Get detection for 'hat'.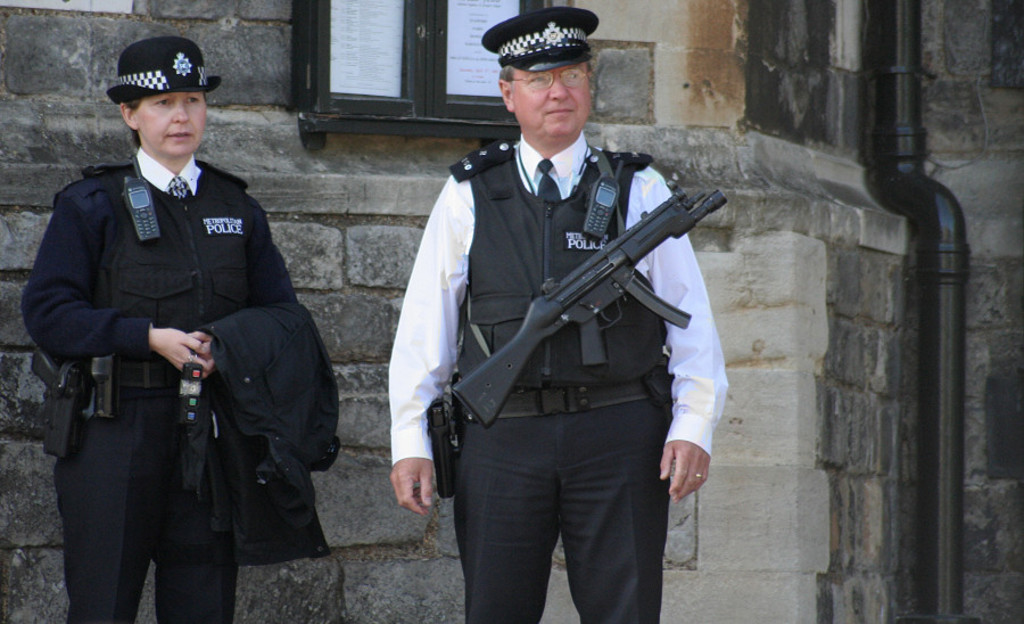
Detection: 479,9,602,74.
